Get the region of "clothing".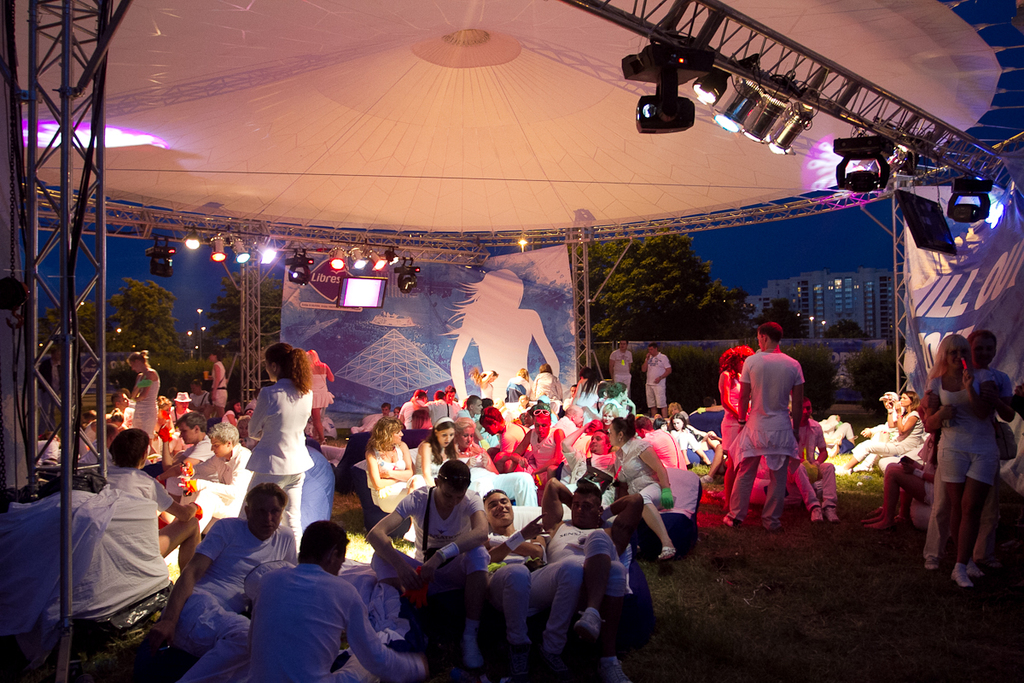
(232, 557, 375, 672).
